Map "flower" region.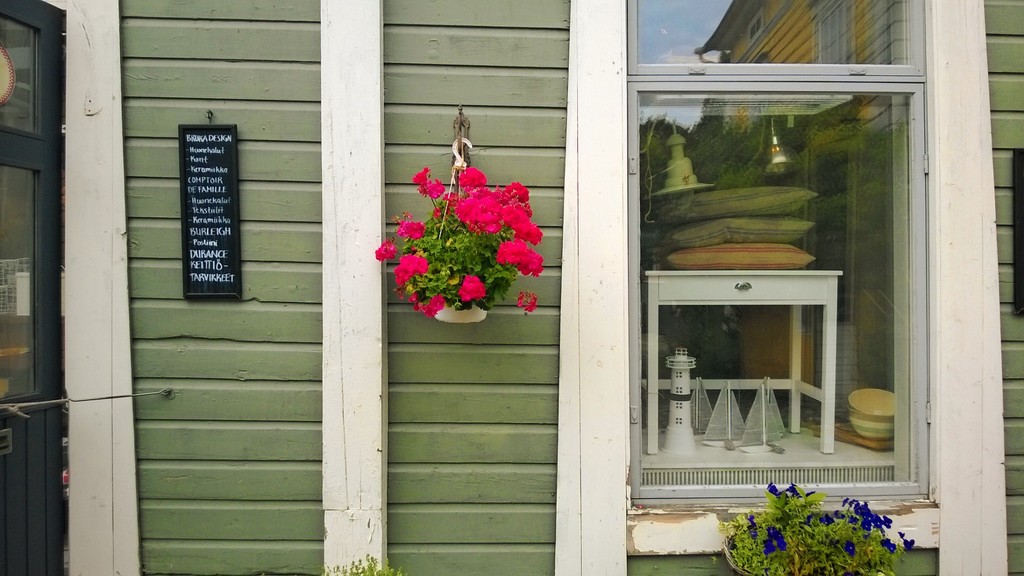
Mapped to x1=397, y1=220, x2=425, y2=241.
